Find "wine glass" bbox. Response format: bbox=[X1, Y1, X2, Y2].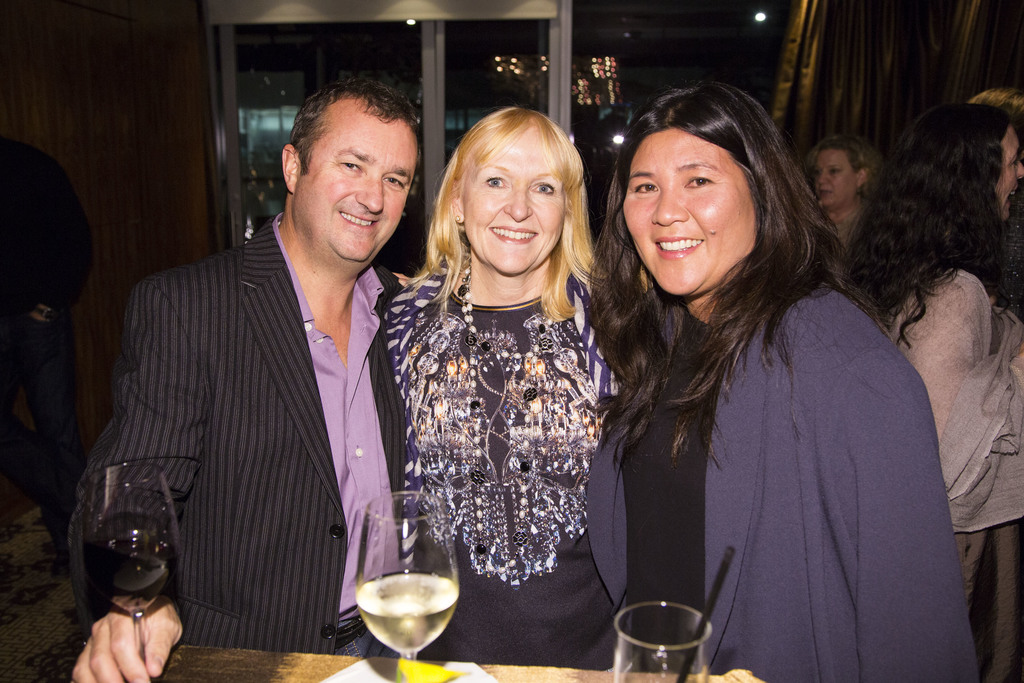
bbox=[77, 461, 179, 682].
